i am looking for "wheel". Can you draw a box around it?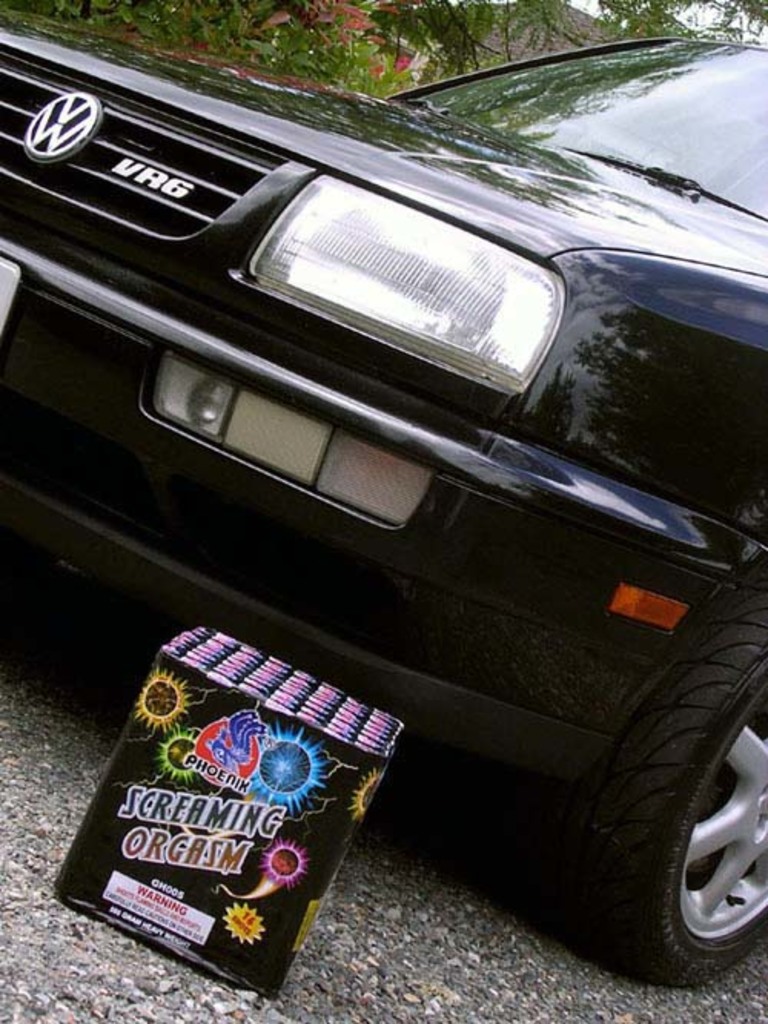
Sure, the bounding box is (left=596, top=700, right=757, bottom=970).
